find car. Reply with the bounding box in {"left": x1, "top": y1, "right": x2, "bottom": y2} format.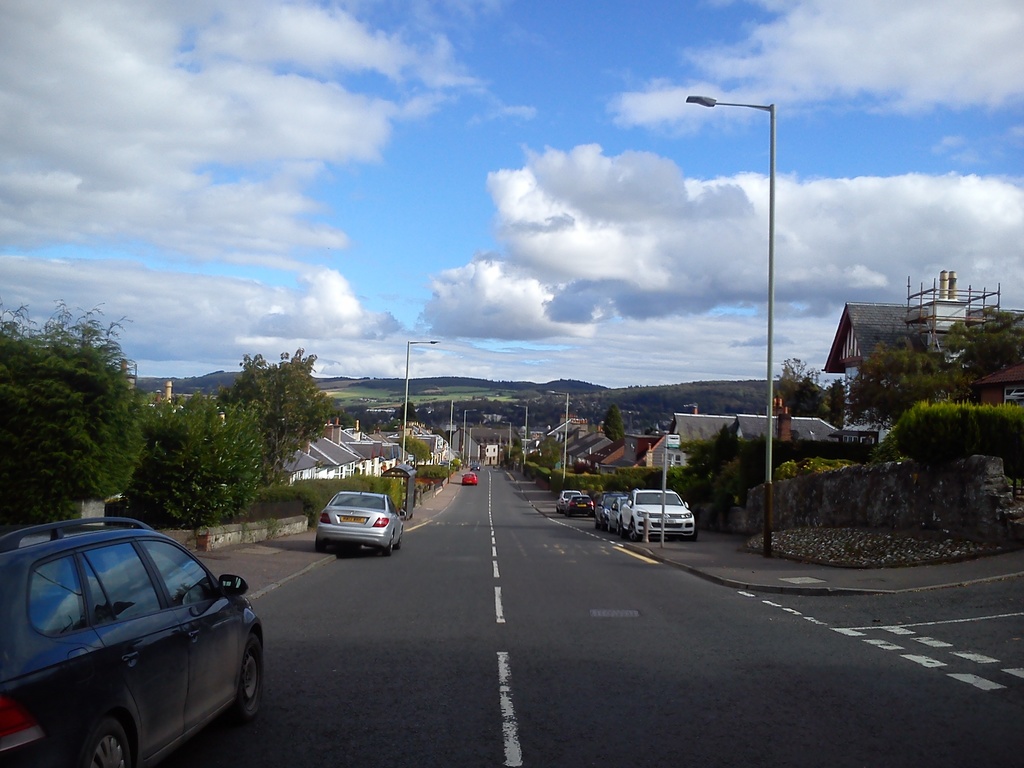
{"left": 0, "top": 517, "right": 263, "bottom": 767}.
